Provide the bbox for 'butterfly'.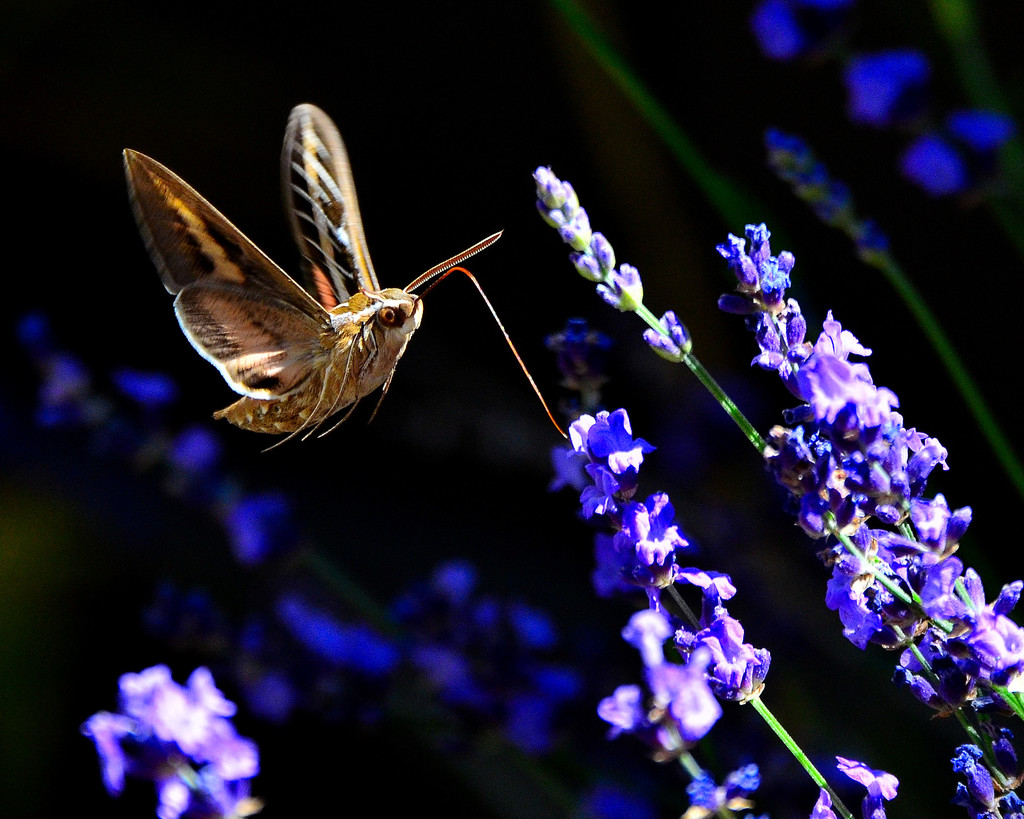
l=106, t=95, r=524, b=454.
